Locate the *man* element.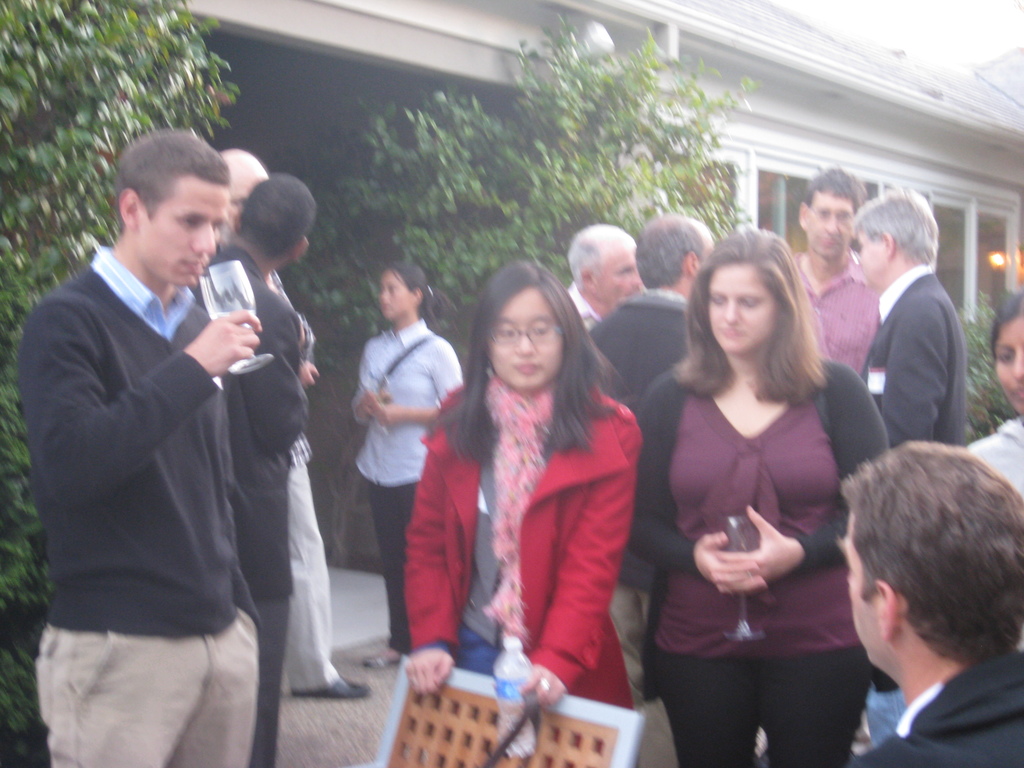
Element bbox: [588,214,715,767].
